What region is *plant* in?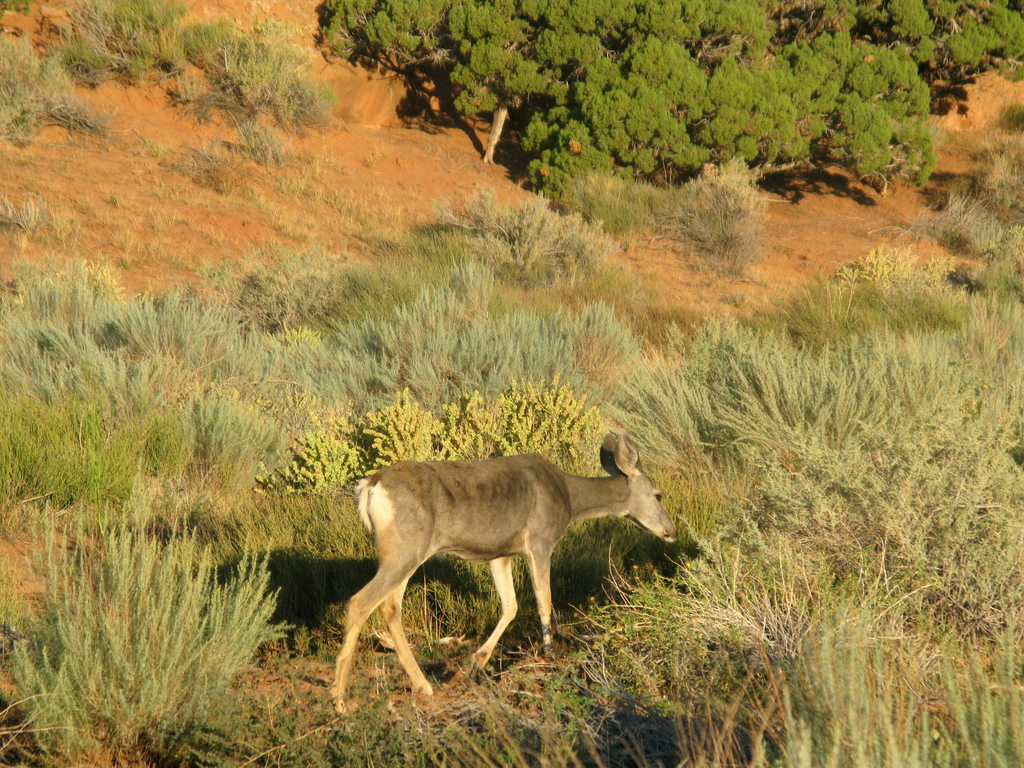
973,209,1023,299.
